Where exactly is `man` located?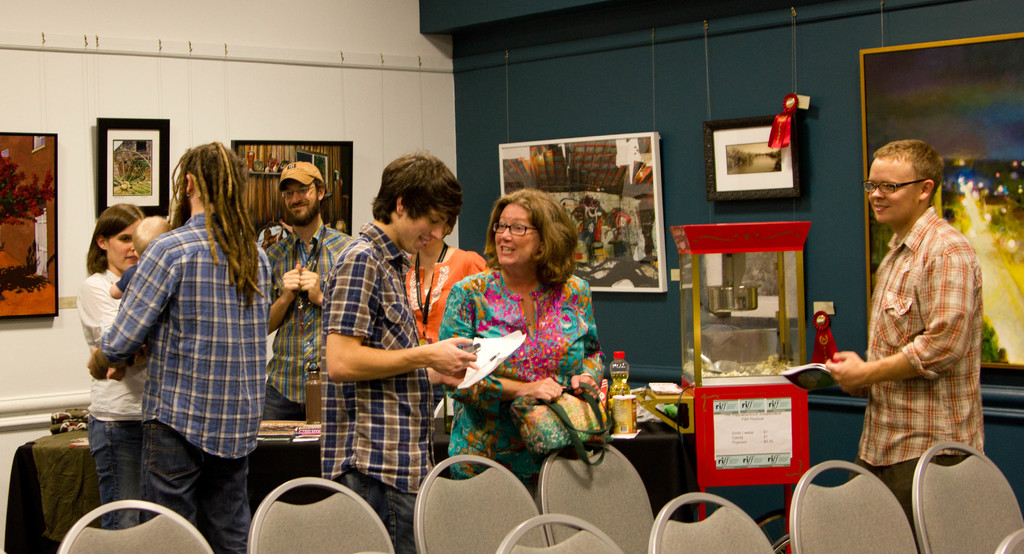
Its bounding box is [254,159,358,416].
